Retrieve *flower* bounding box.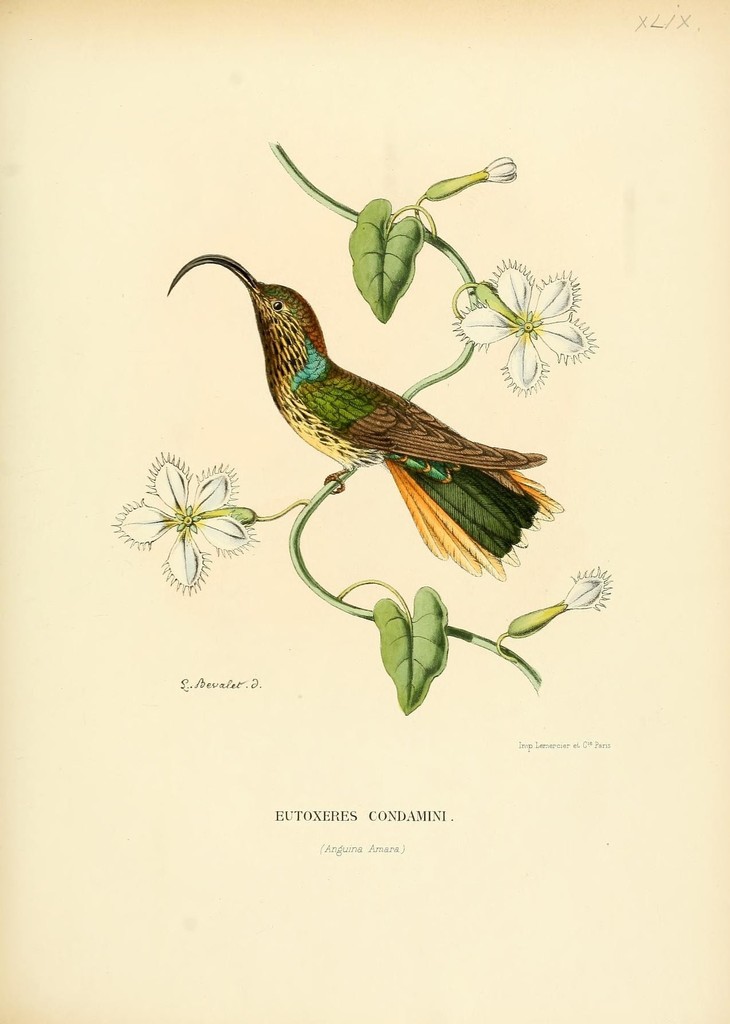
Bounding box: [x1=455, y1=259, x2=599, y2=392].
